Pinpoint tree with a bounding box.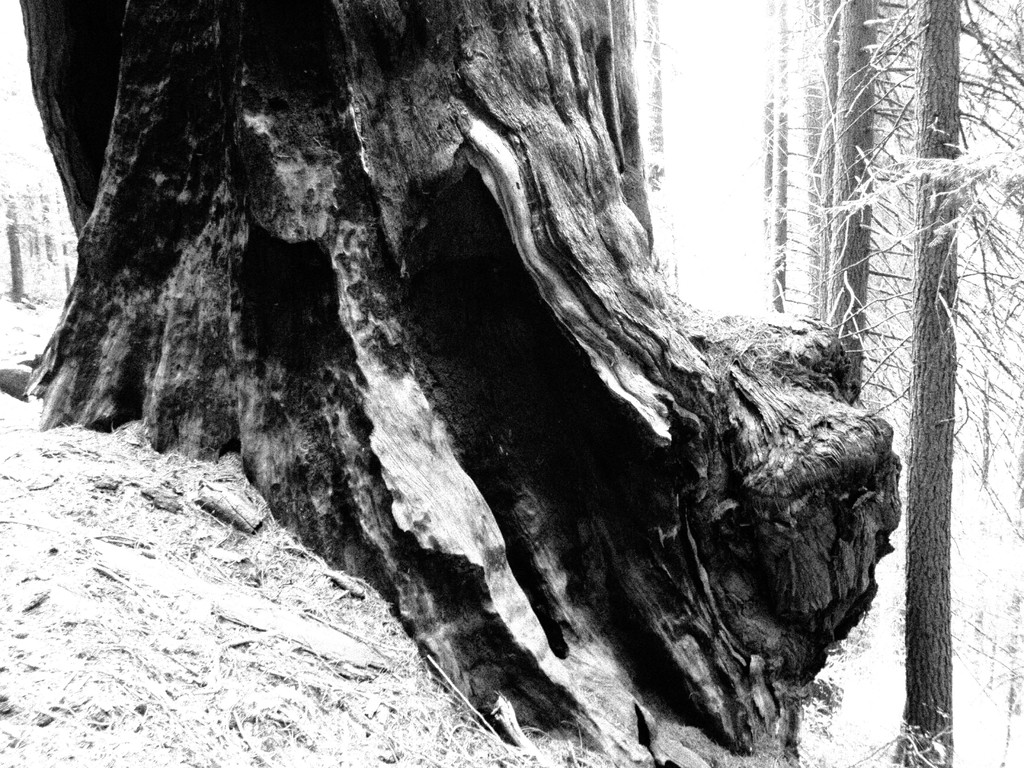
l=804, t=0, r=920, b=401.
